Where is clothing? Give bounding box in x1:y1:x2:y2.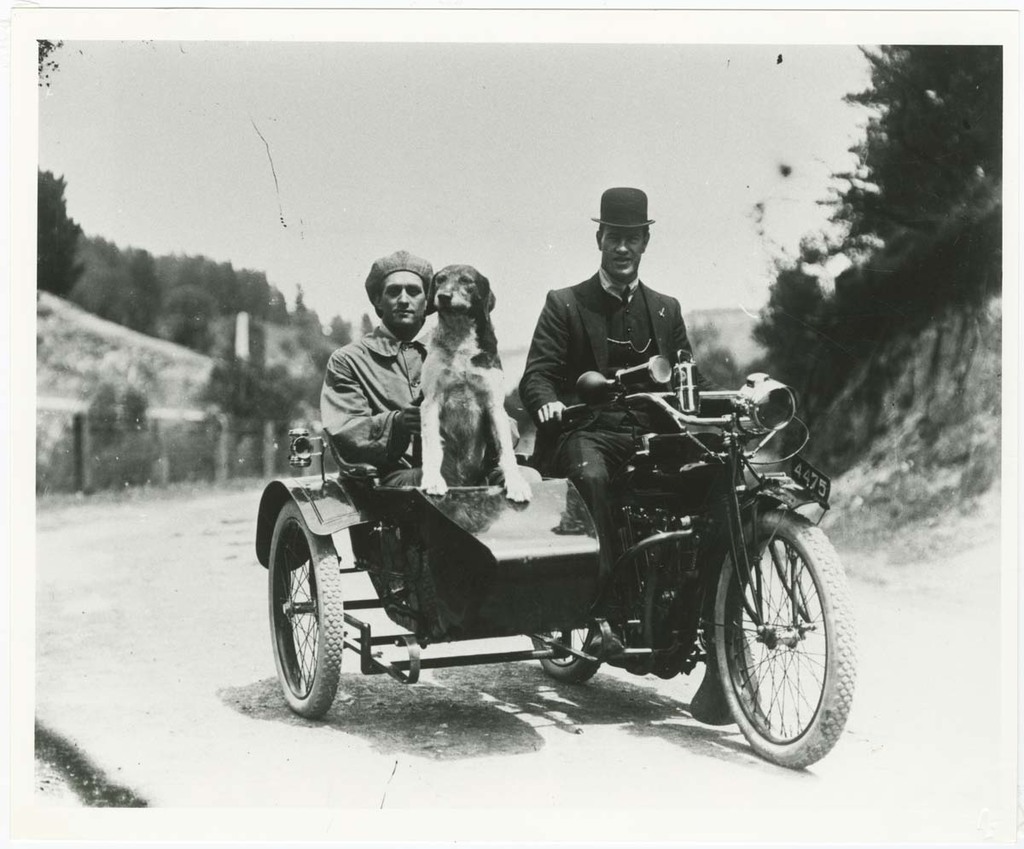
515:264:733:611.
